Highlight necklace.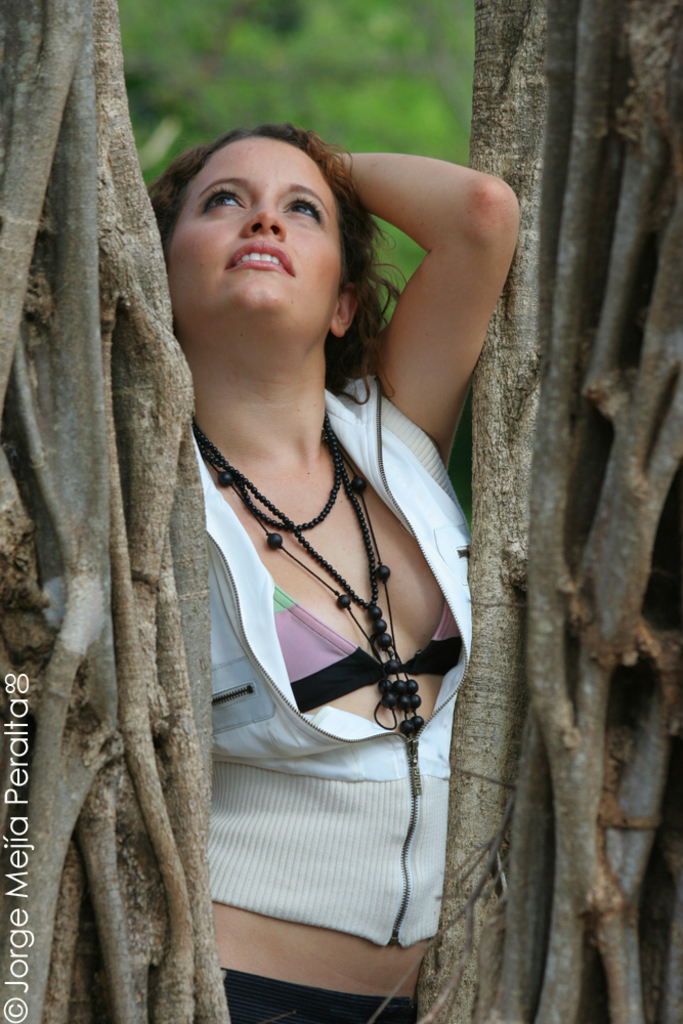
Highlighted region: bbox(209, 336, 422, 822).
